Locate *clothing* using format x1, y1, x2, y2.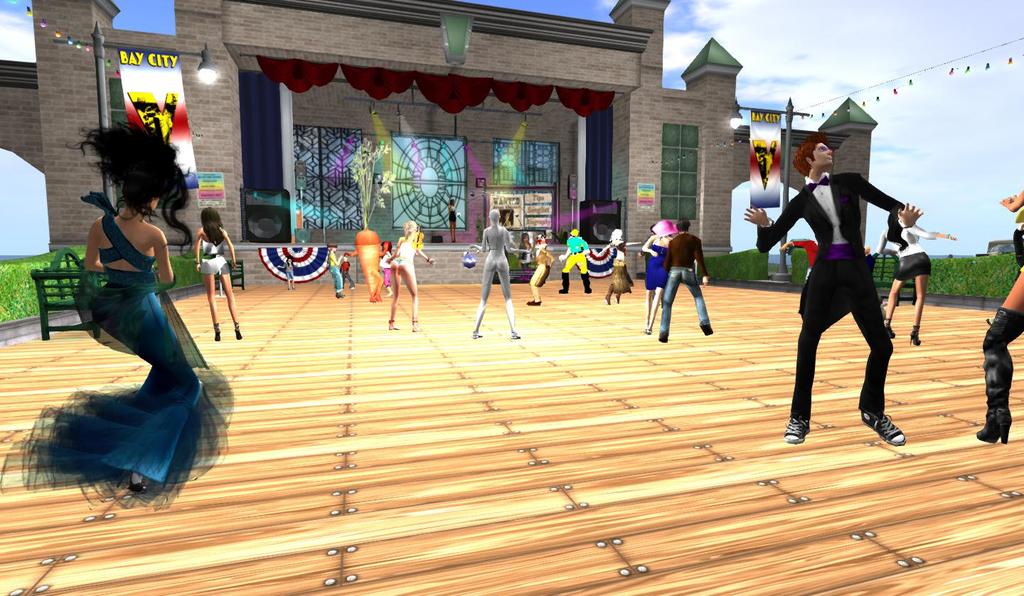
735, 168, 953, 437.
